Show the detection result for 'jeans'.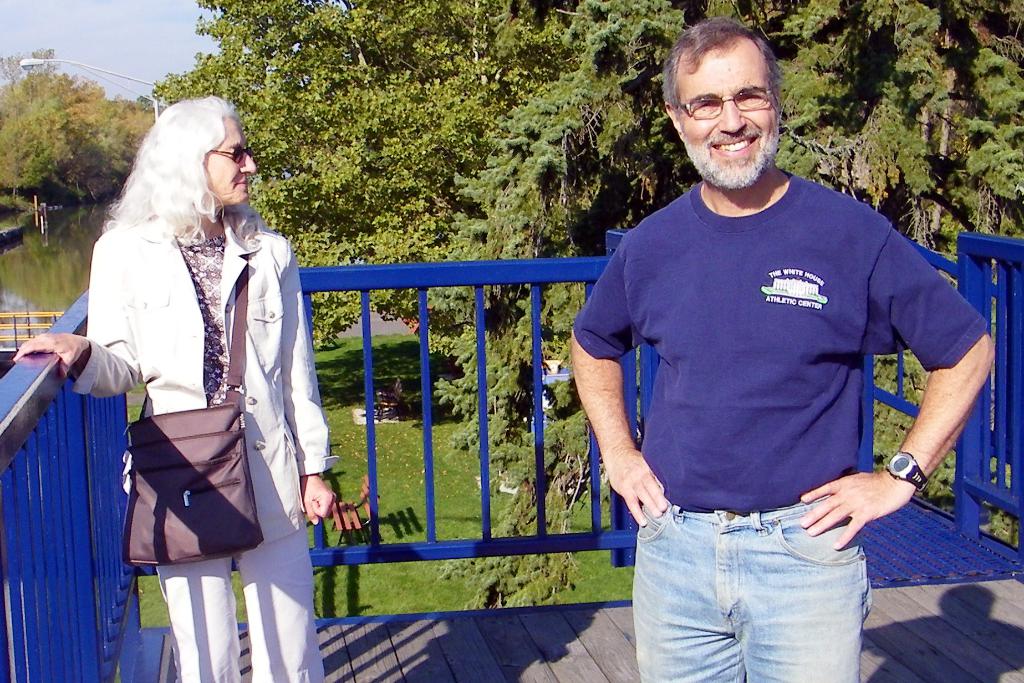
{"x1": 632, "y1": 492, "x2": 870, "y2": 682}.
